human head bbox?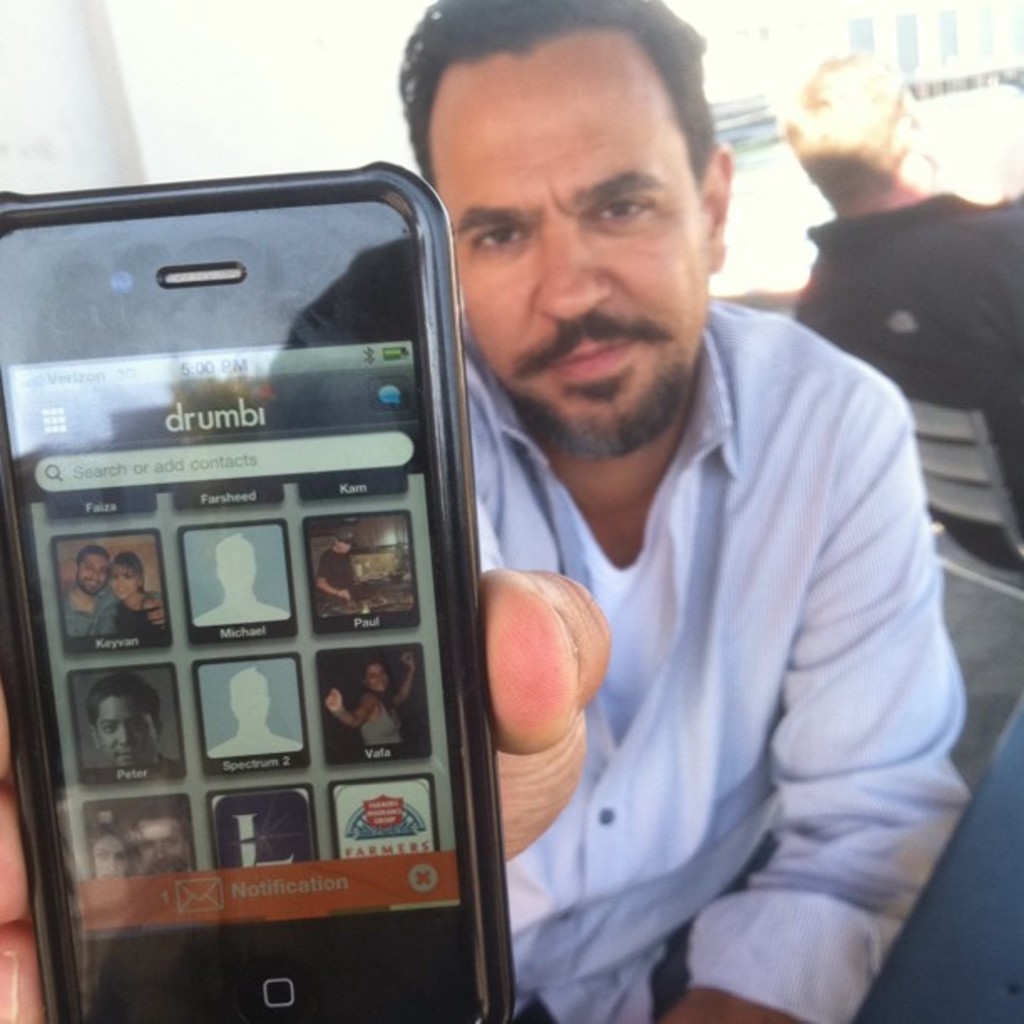
{"left": 231, "top": 659, "right": 266, "bottom": 714}
